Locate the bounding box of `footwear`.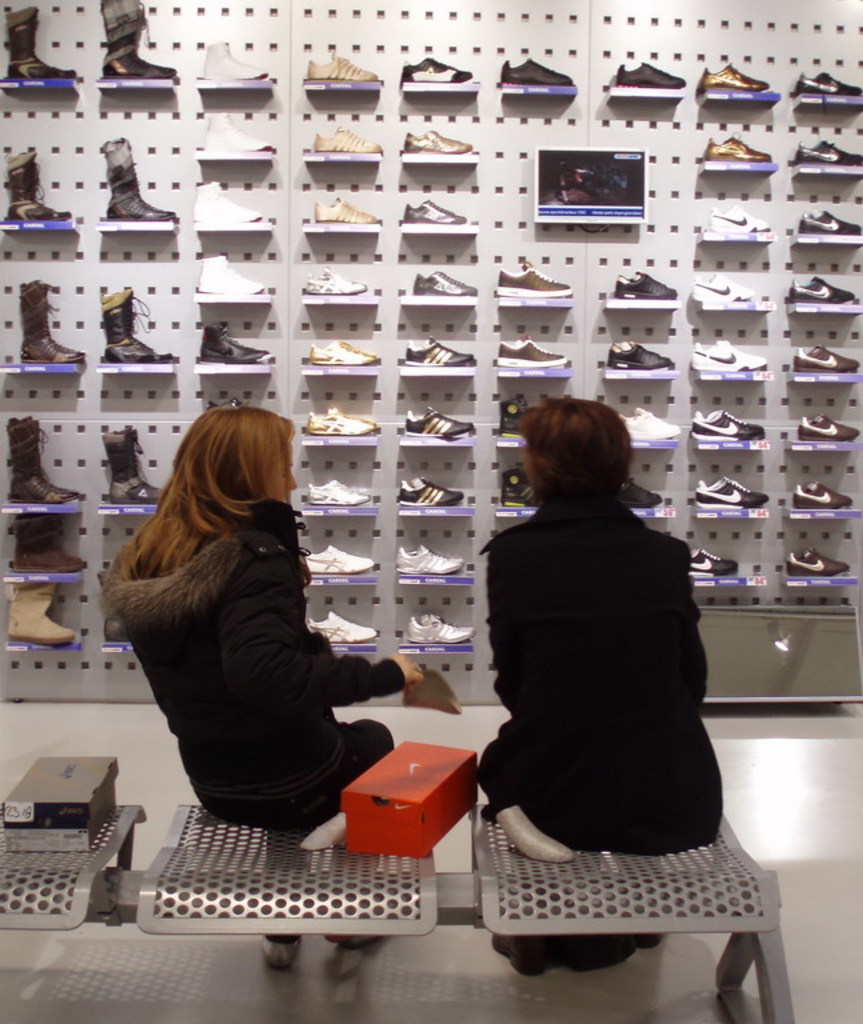
Bounding box: detection(688, 272, 760, 301).
